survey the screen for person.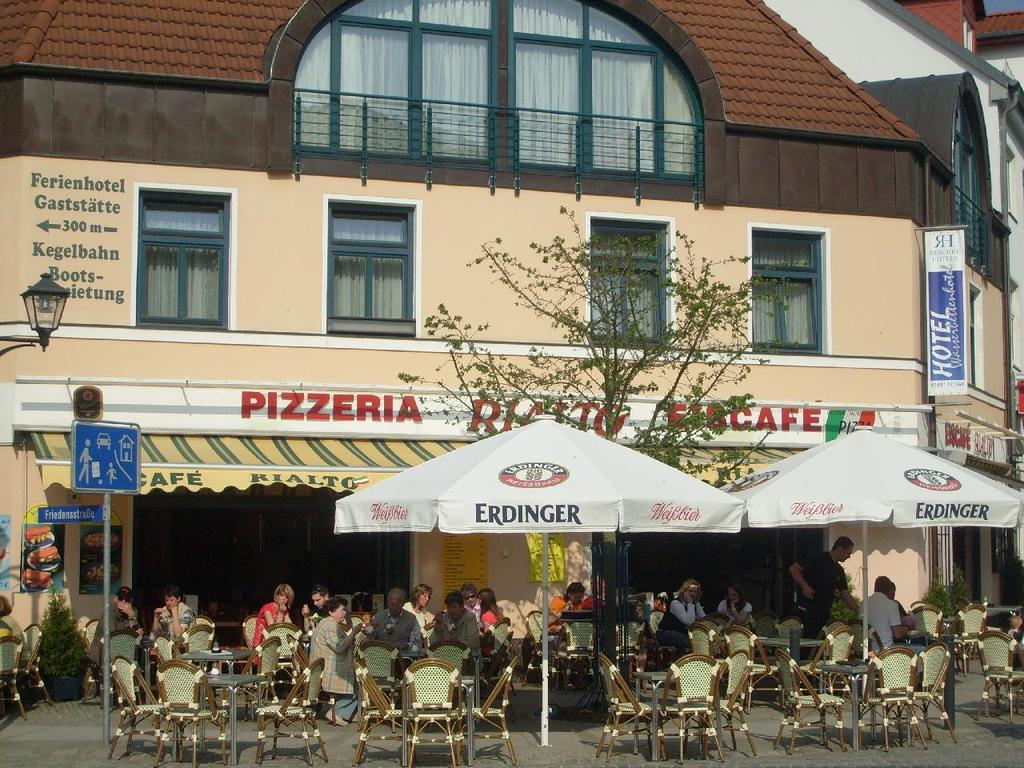
Survey found: 462/590/480/632.
